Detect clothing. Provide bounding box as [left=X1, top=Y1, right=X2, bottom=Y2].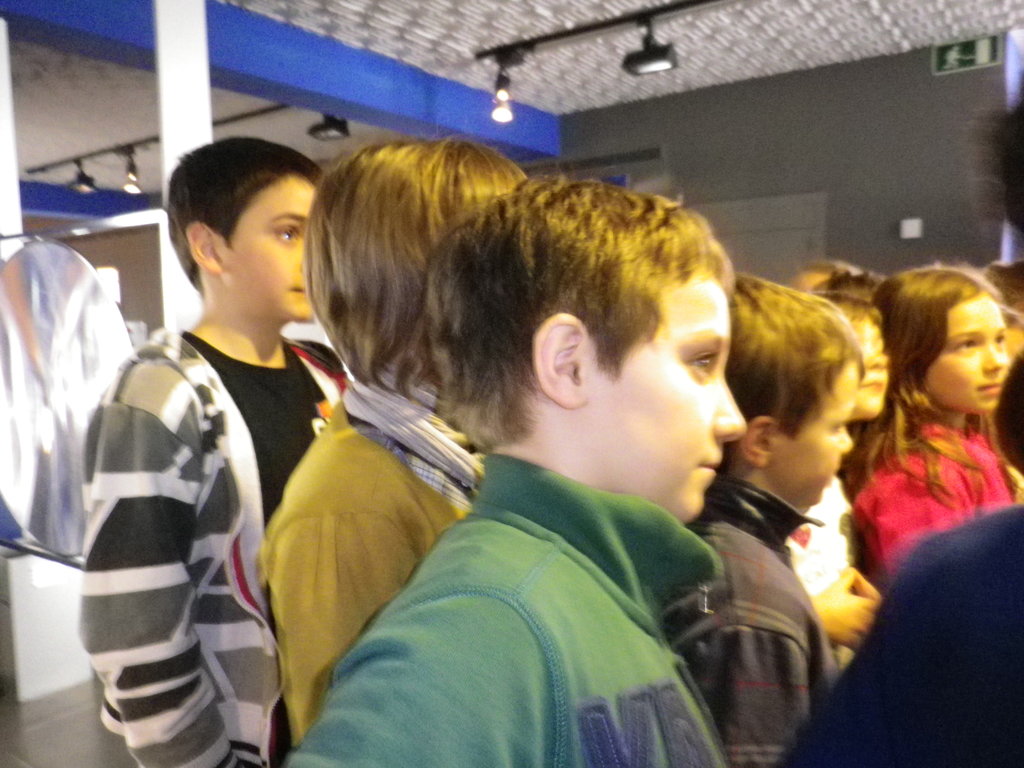
[left=77, top=319, right=349, bottom=767].
